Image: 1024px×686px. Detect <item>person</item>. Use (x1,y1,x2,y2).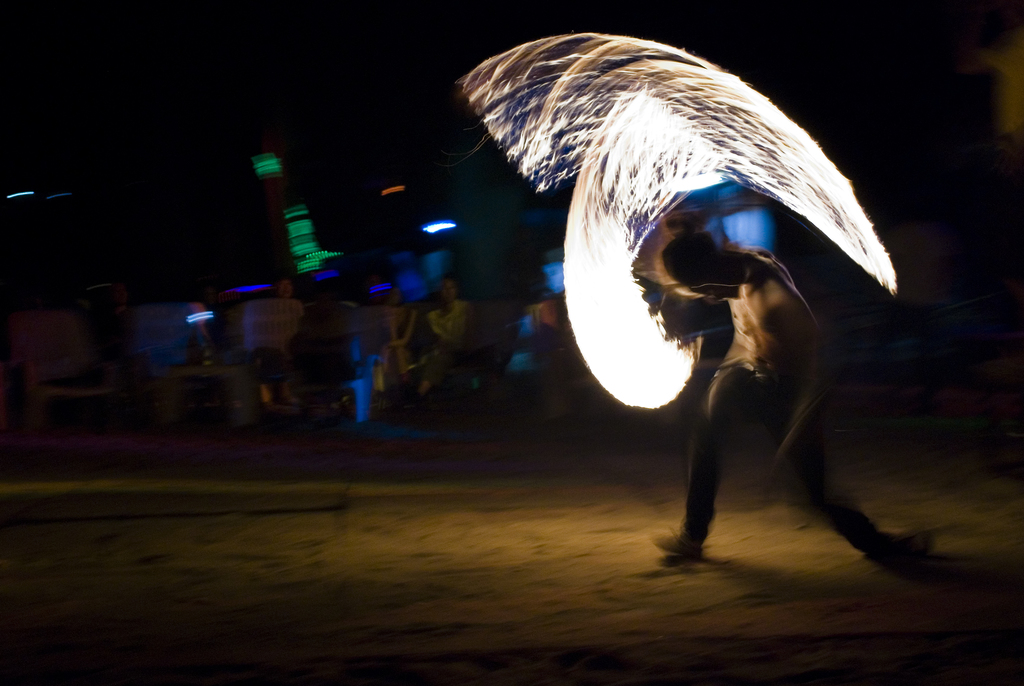
(423,276,478,404).
